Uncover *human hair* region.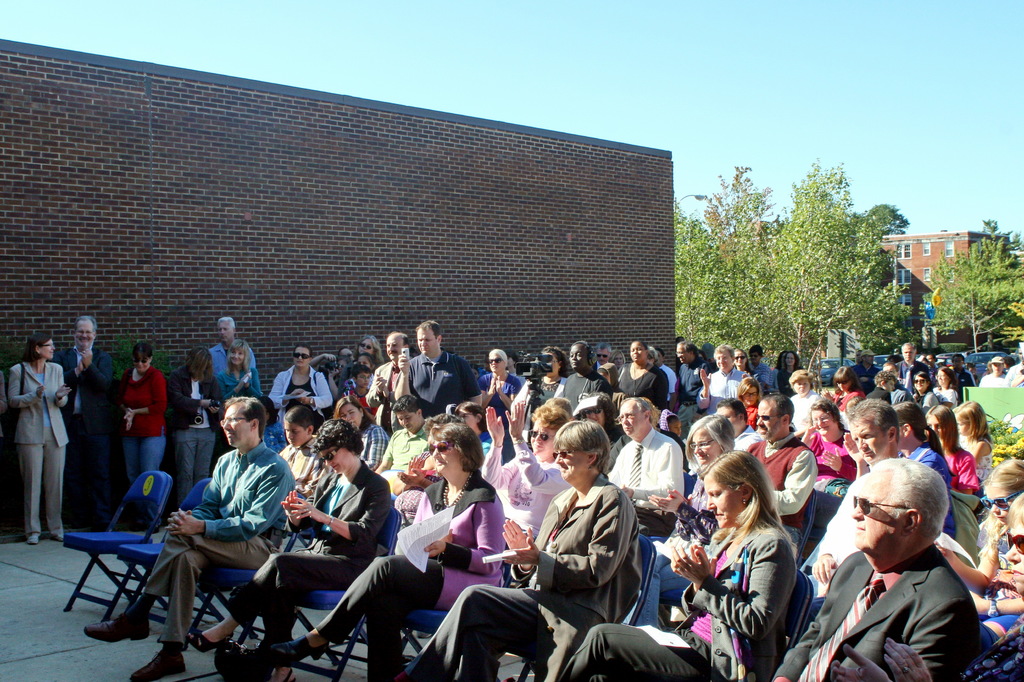
Uncovered: x1=553 y1=416 x2=611 y2=475.
